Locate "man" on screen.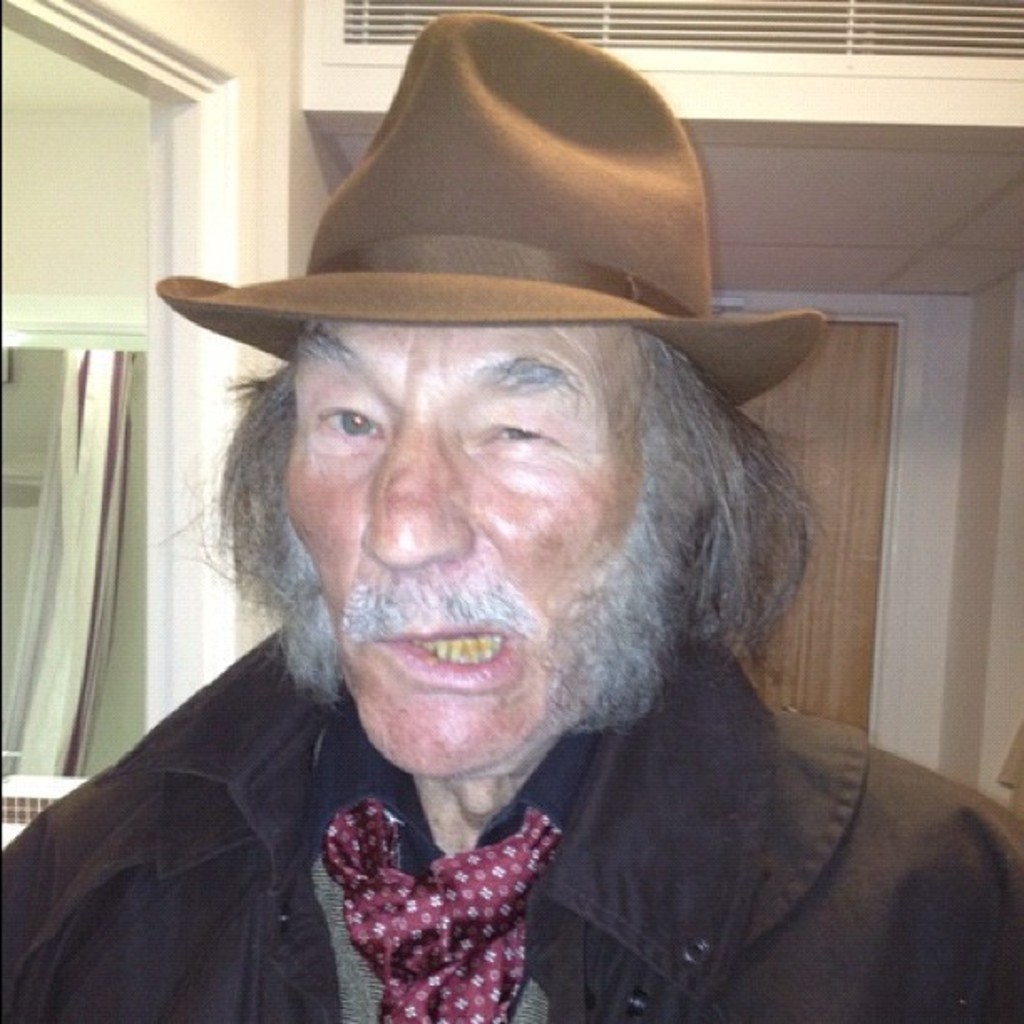
On screen at (x1=0, y1=74, x2=1023, y2=1012).
